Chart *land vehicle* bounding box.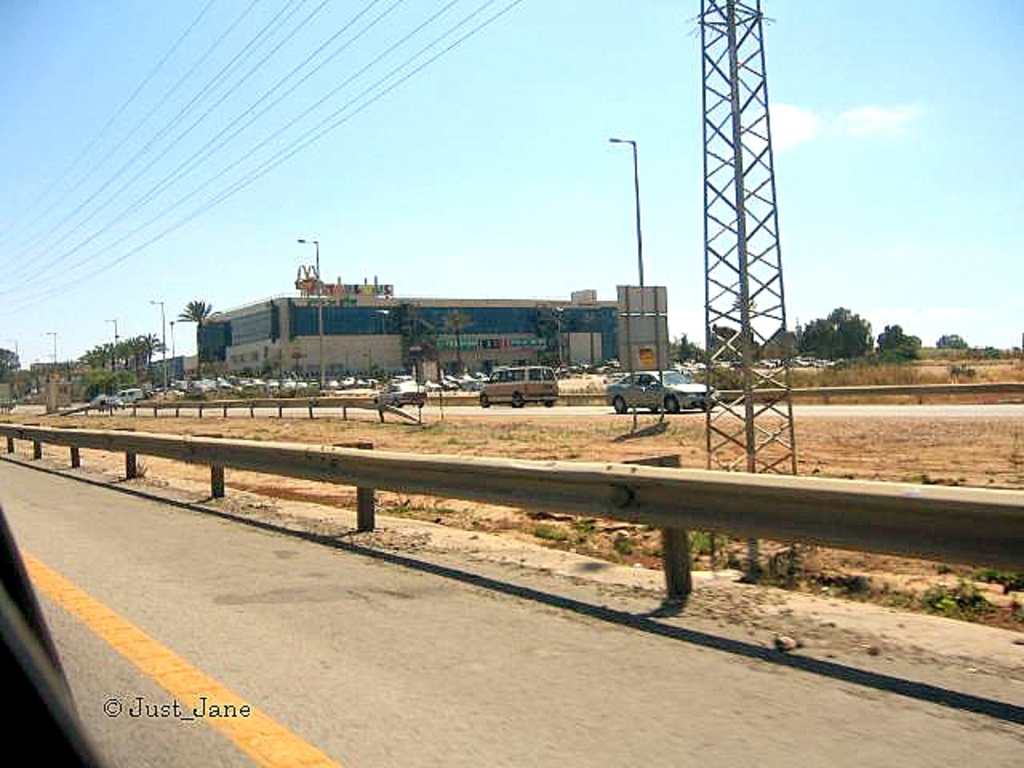
Charted: l=112, t=382, r=150, b=403.
